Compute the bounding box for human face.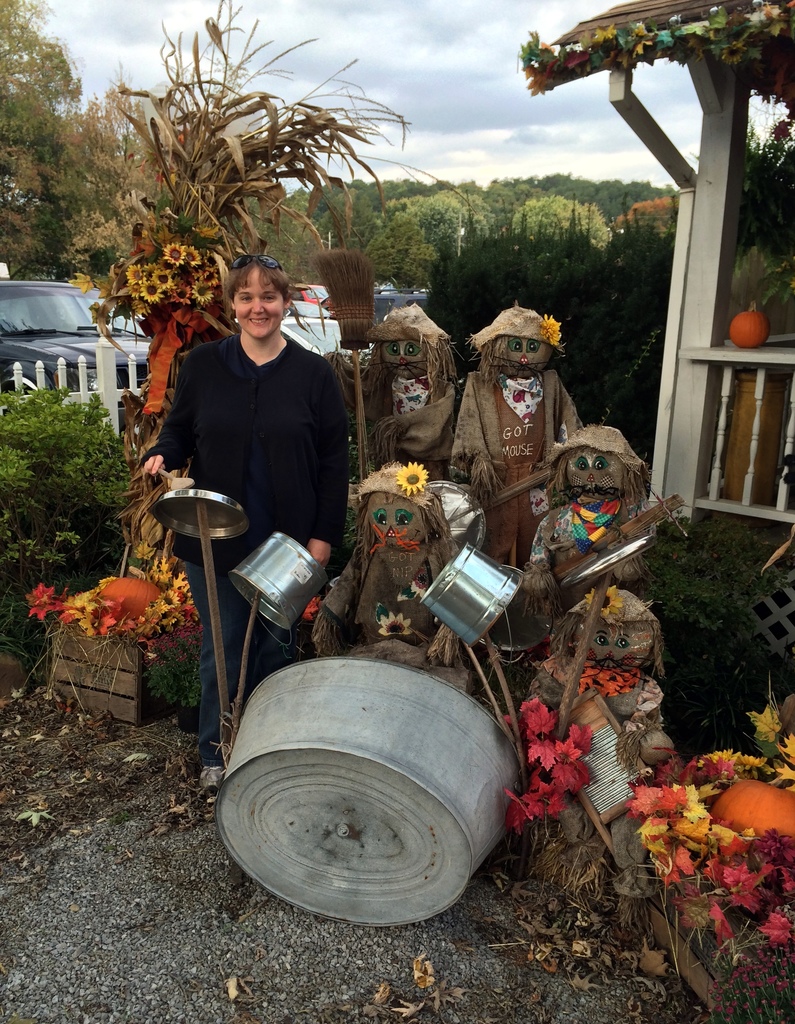
494/337/559/374.
